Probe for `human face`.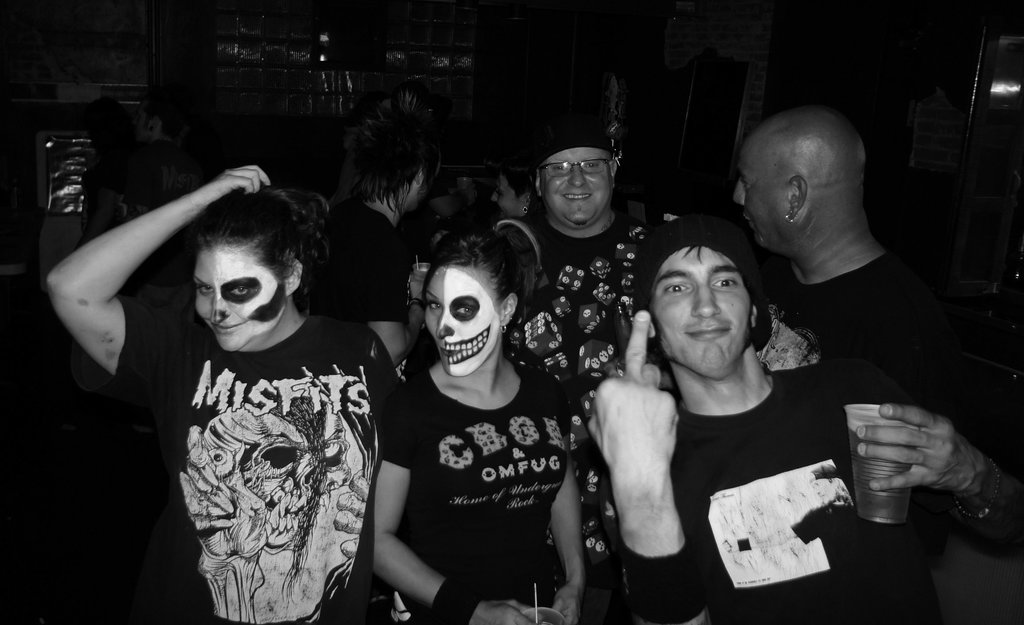
Probe result: l=652, t=249, r=748, b=380.
